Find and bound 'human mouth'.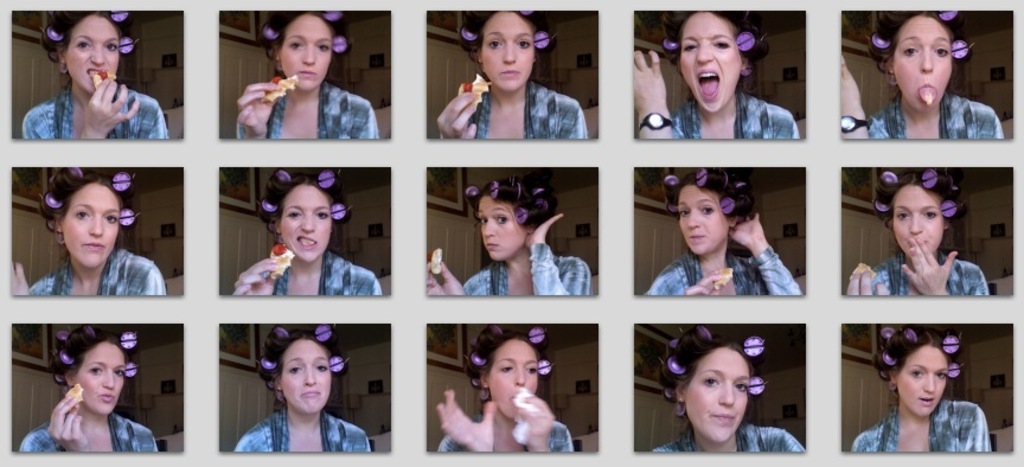
Bound: rect(919, 399, 936, 404).
